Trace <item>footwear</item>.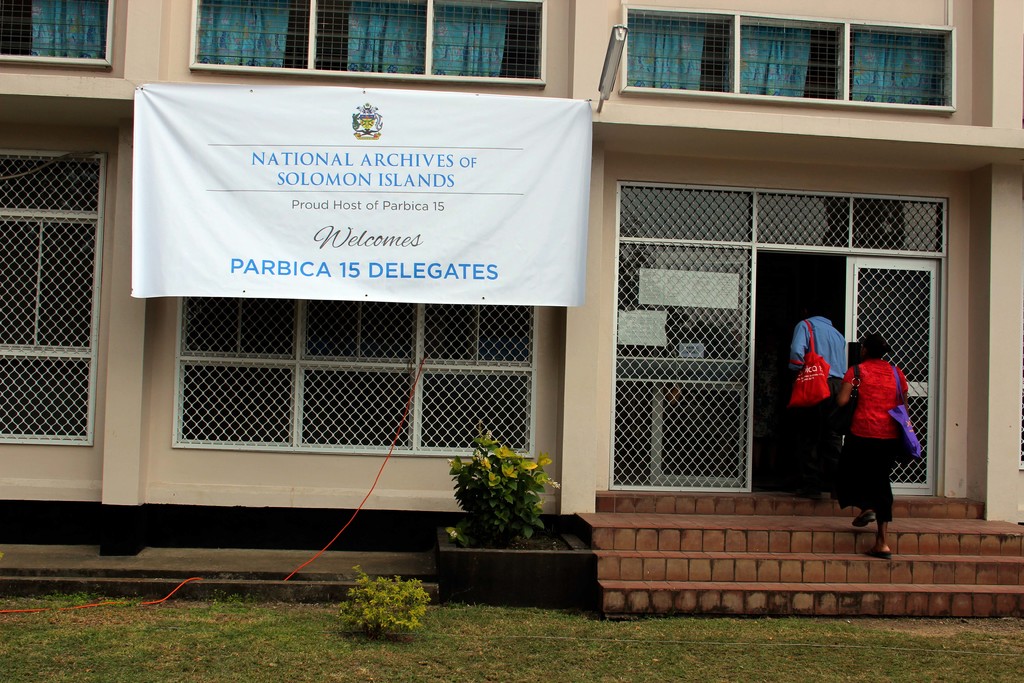
Traced to 851/514/880/529.
